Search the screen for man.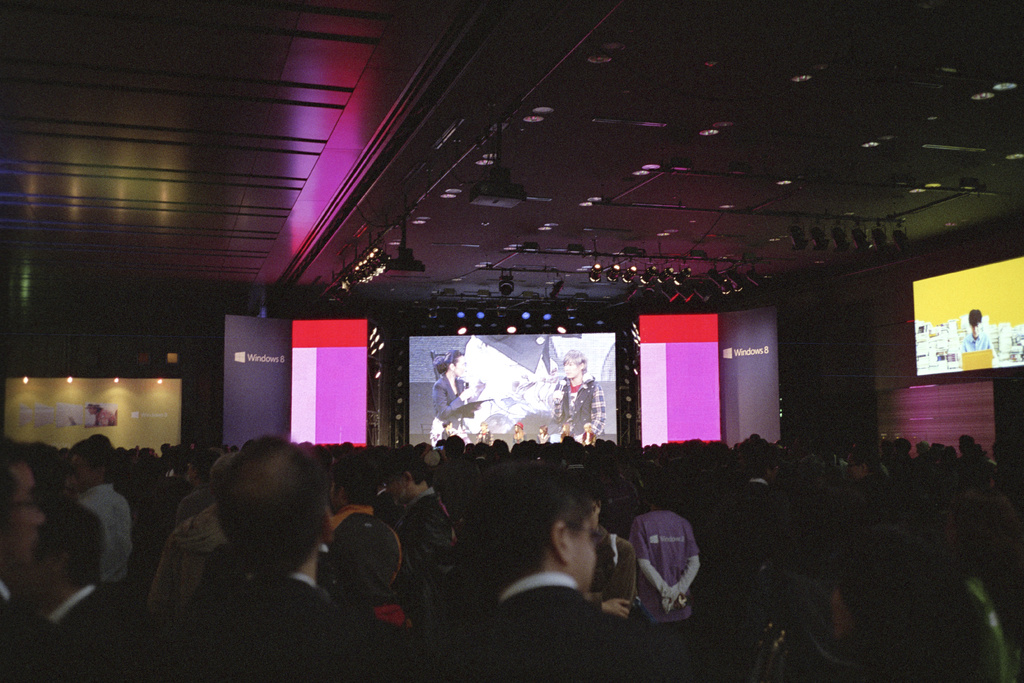
Found at pyautogui.locateOnScreen(163, 432, 407, 653).
